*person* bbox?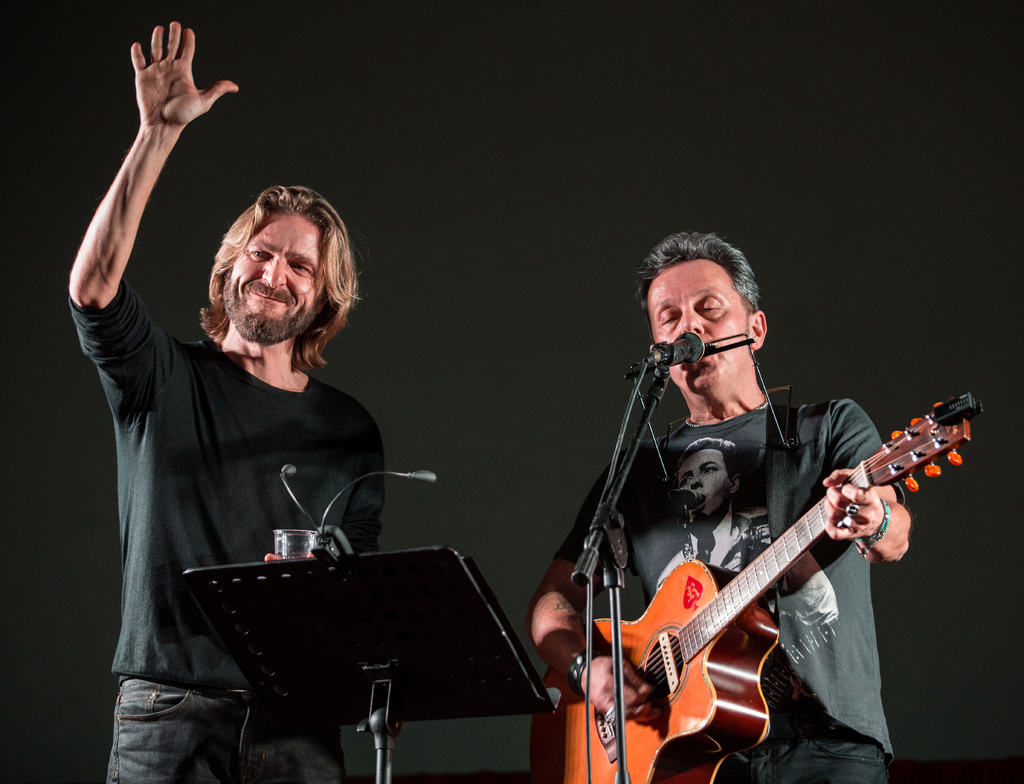
(x1=586, y1=247, x2=958, y2=783)
